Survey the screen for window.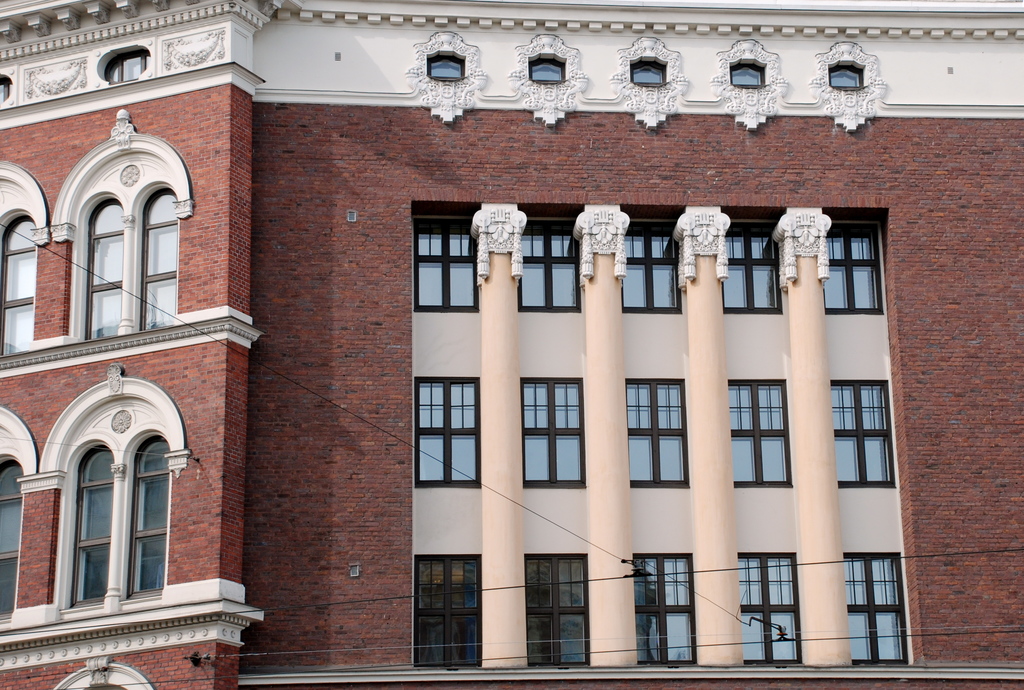
Survey found: left=740, top=551, right=801, bottom=668.
